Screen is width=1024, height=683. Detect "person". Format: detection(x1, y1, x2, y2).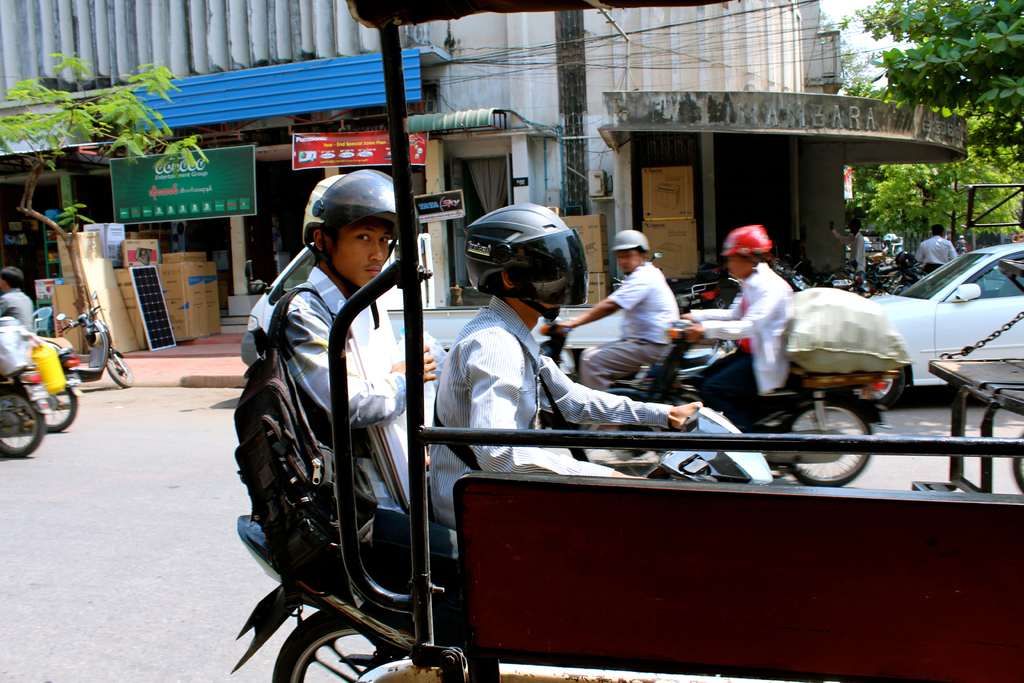
detection(679, 219, 806, 427).
